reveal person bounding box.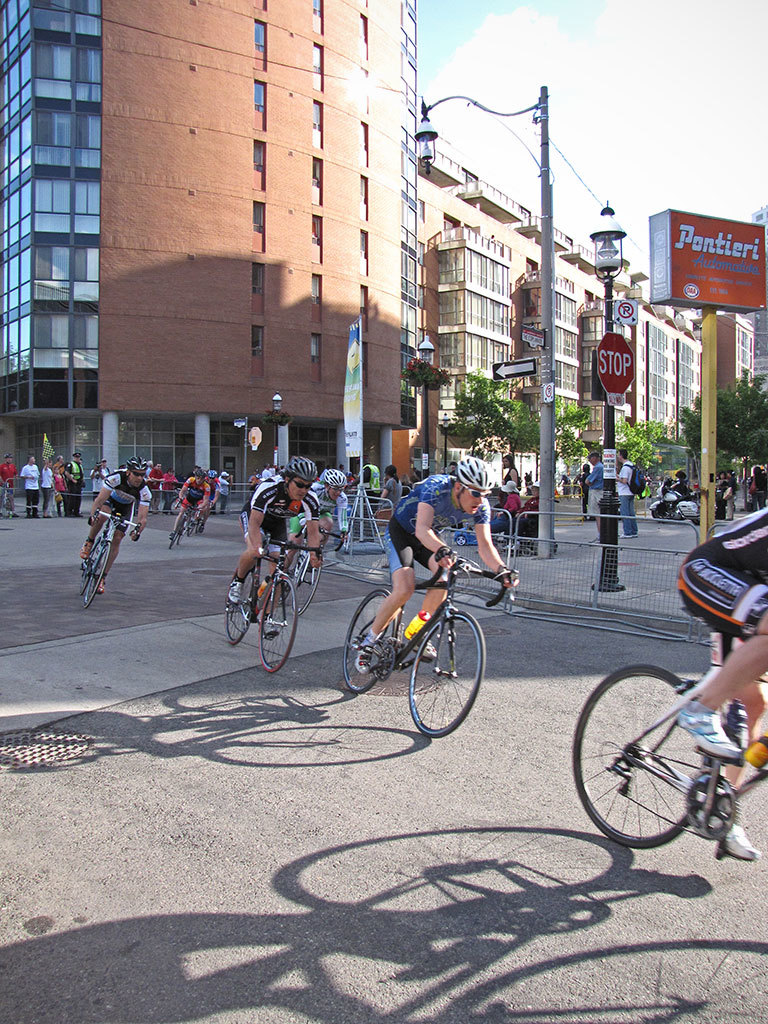
Revealed: box=[724, 478, 731, 511].
